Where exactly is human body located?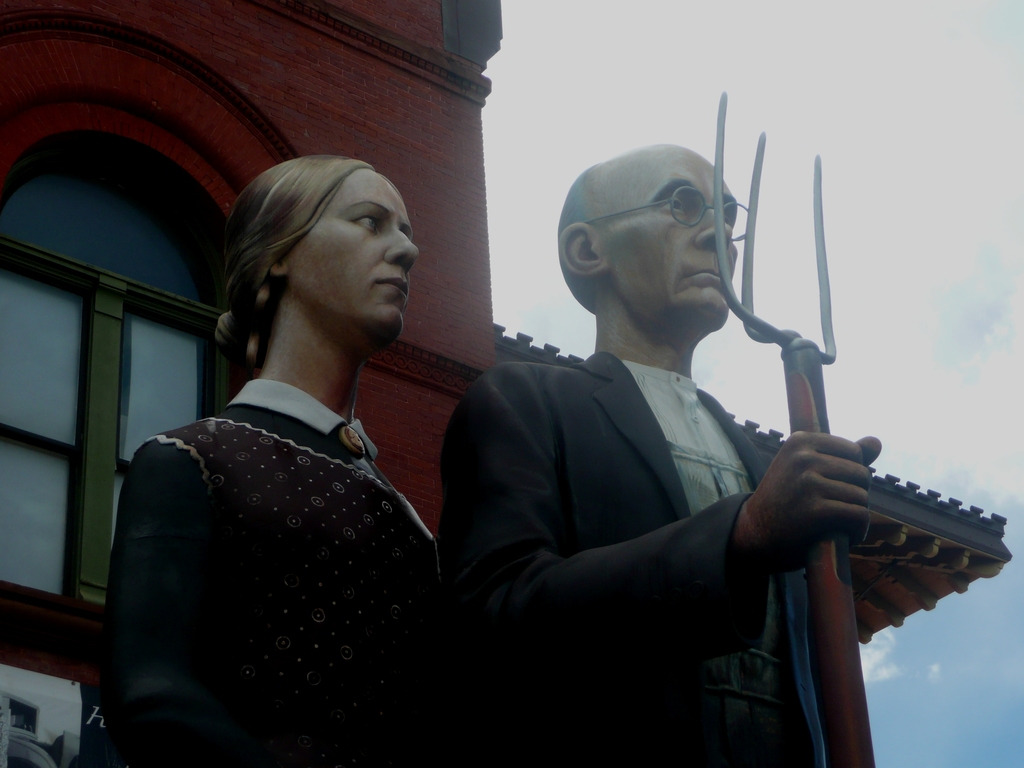
Its bounding box is region(435, 145, 878, 767).
